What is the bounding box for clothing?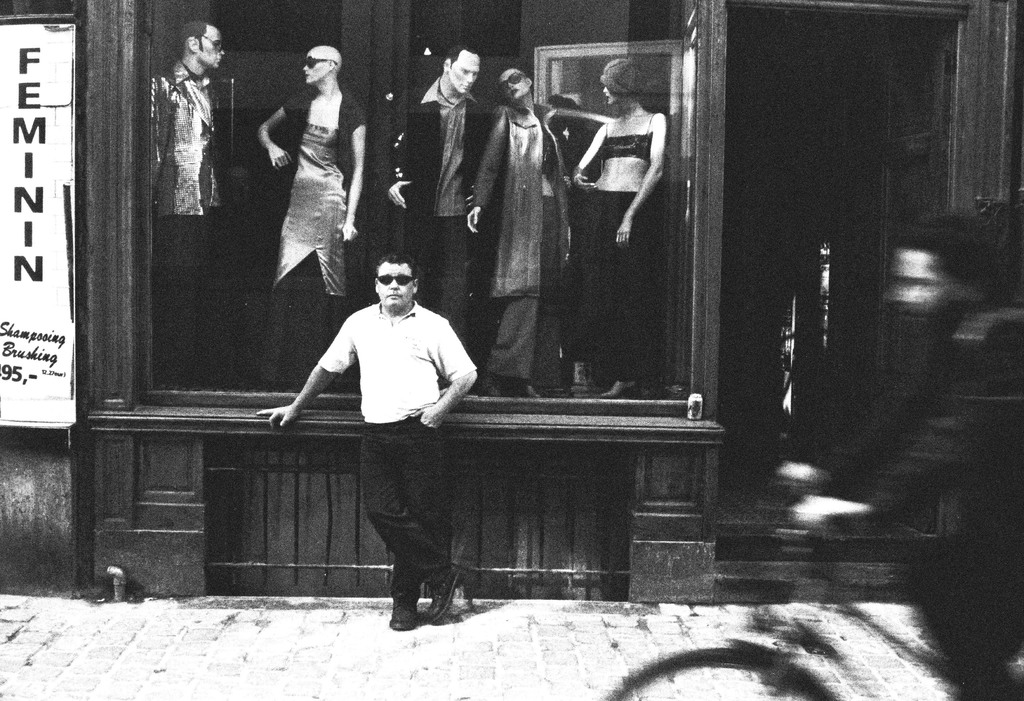
select_region(321, 299, 474, 602).
